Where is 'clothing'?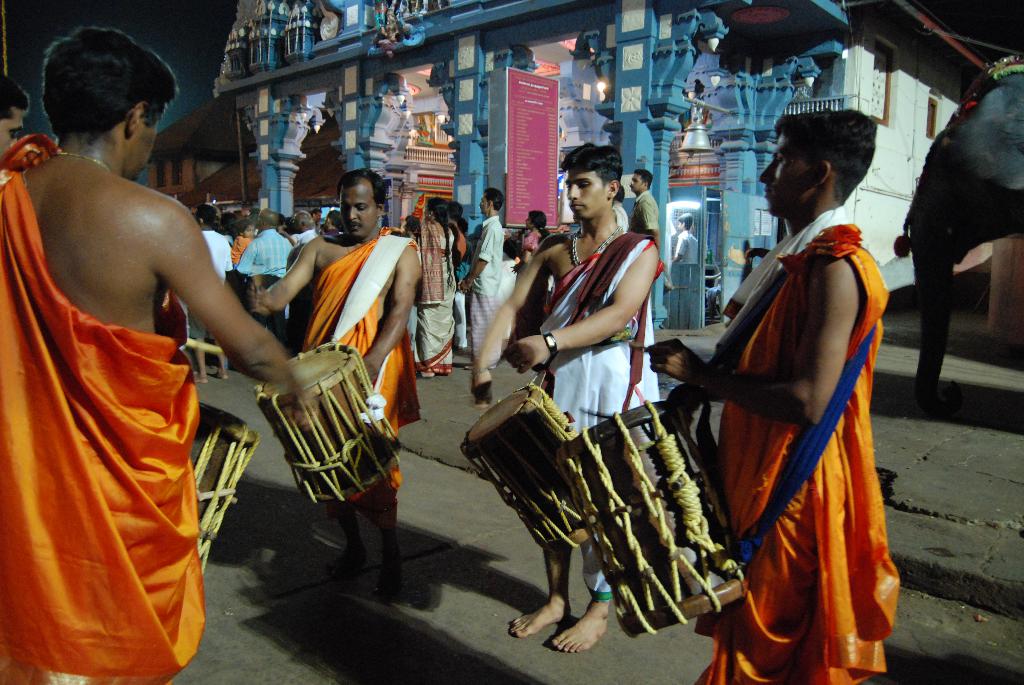
bbox=[670, 232, 699, 337].
